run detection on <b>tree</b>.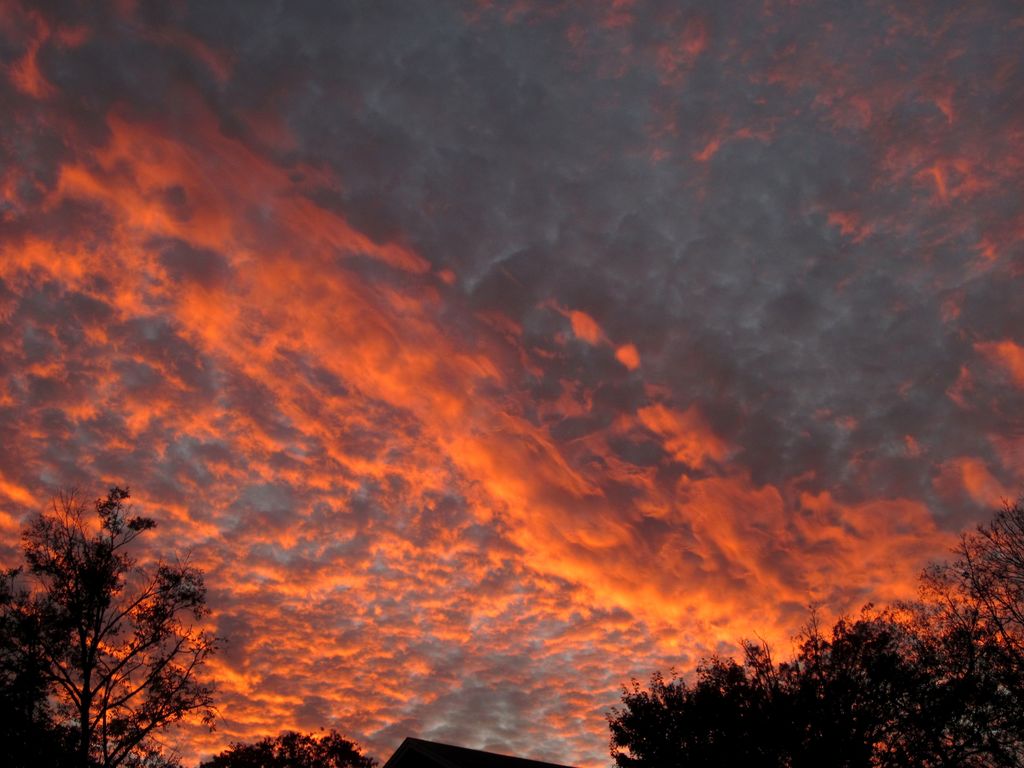
Result: {"left": 205, "top": 736, "right": 373, "bottom": 765}.
